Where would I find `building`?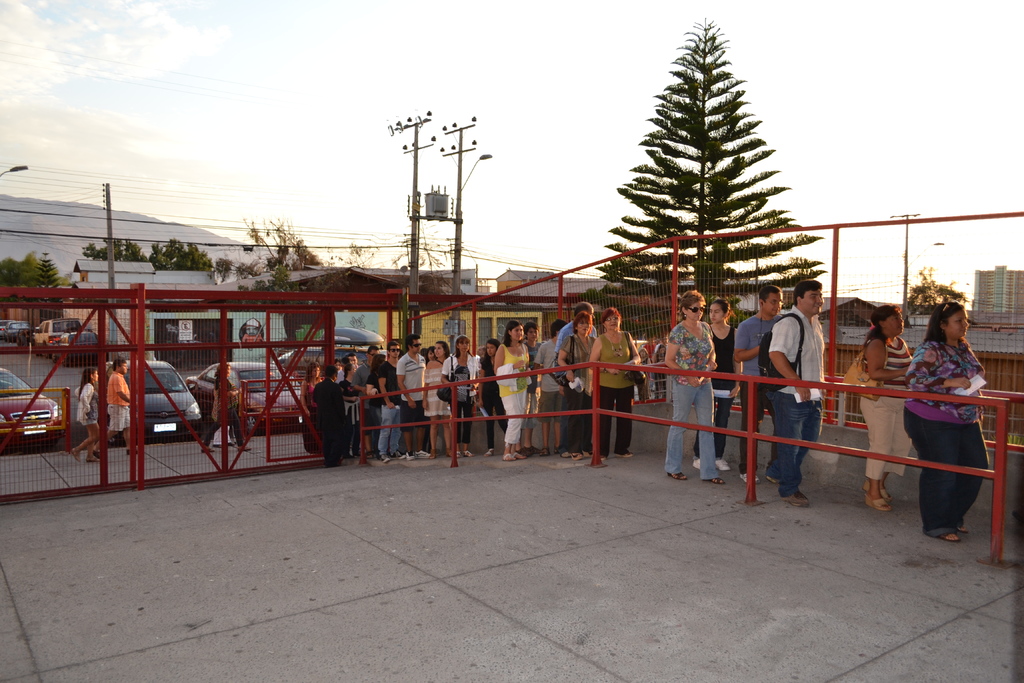
At rect(977, 262, 1023, 325).
